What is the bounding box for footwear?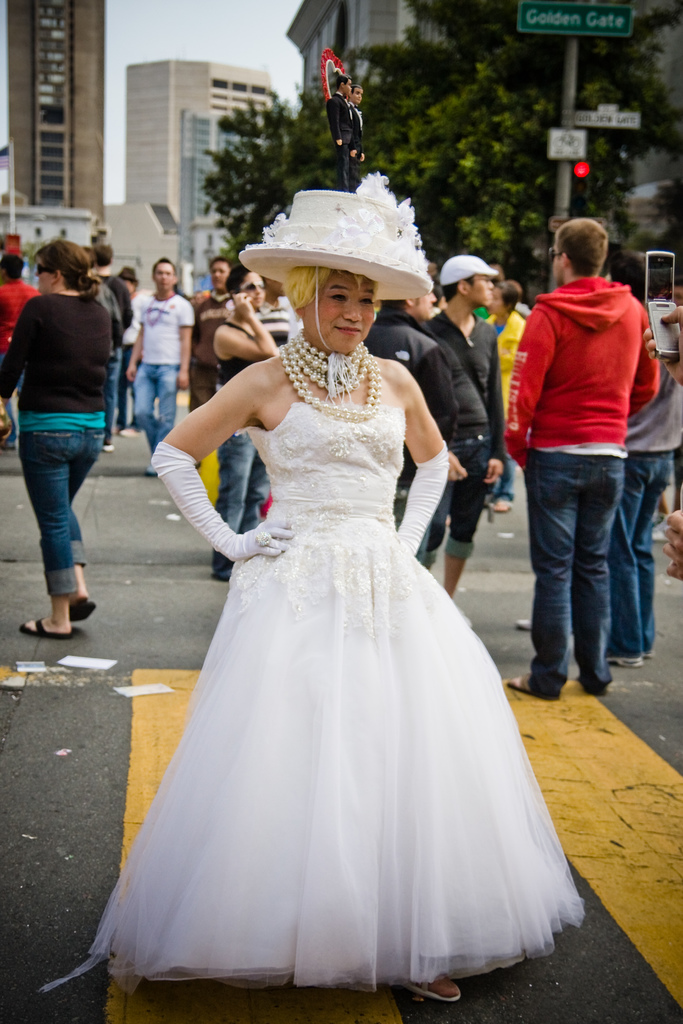
x1=651, y1=512, x2=667, y2=541.
